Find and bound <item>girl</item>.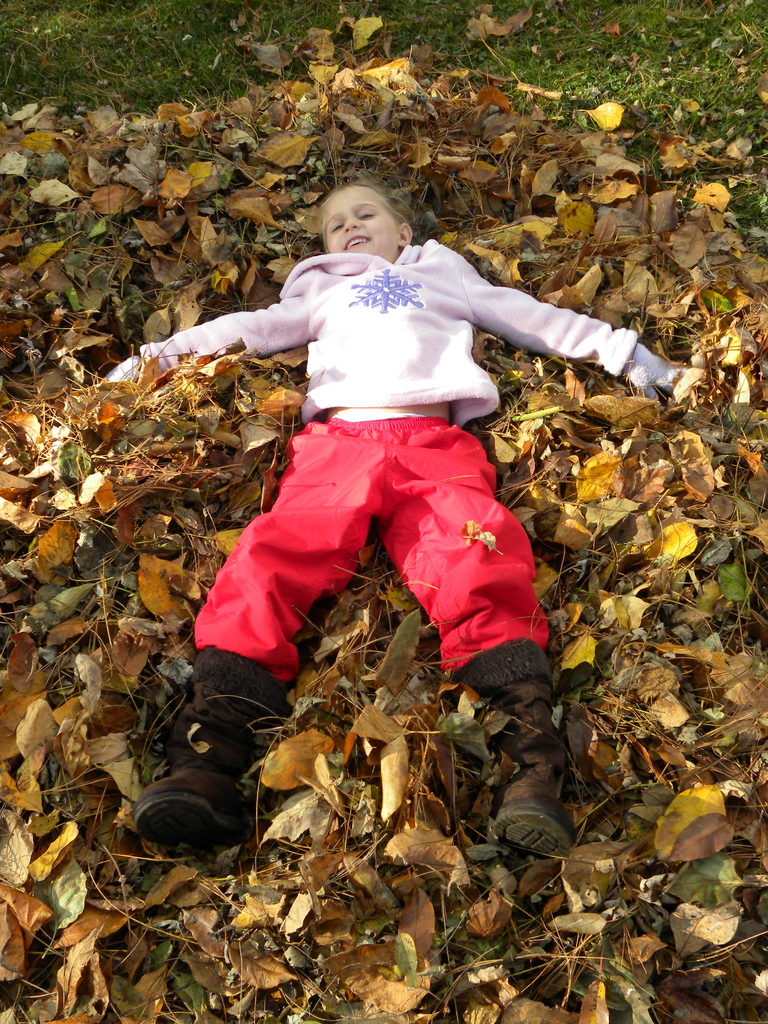
Bound: [127,173,683,862].
